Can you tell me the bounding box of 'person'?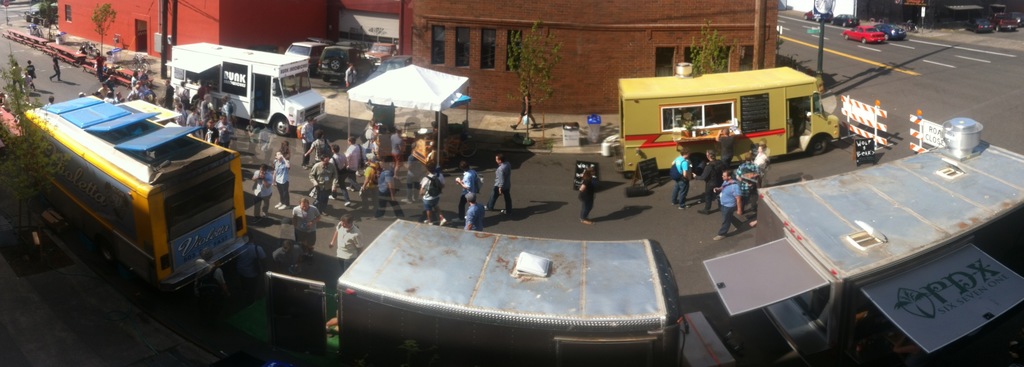
BBox(454, 165, 481, 211).
